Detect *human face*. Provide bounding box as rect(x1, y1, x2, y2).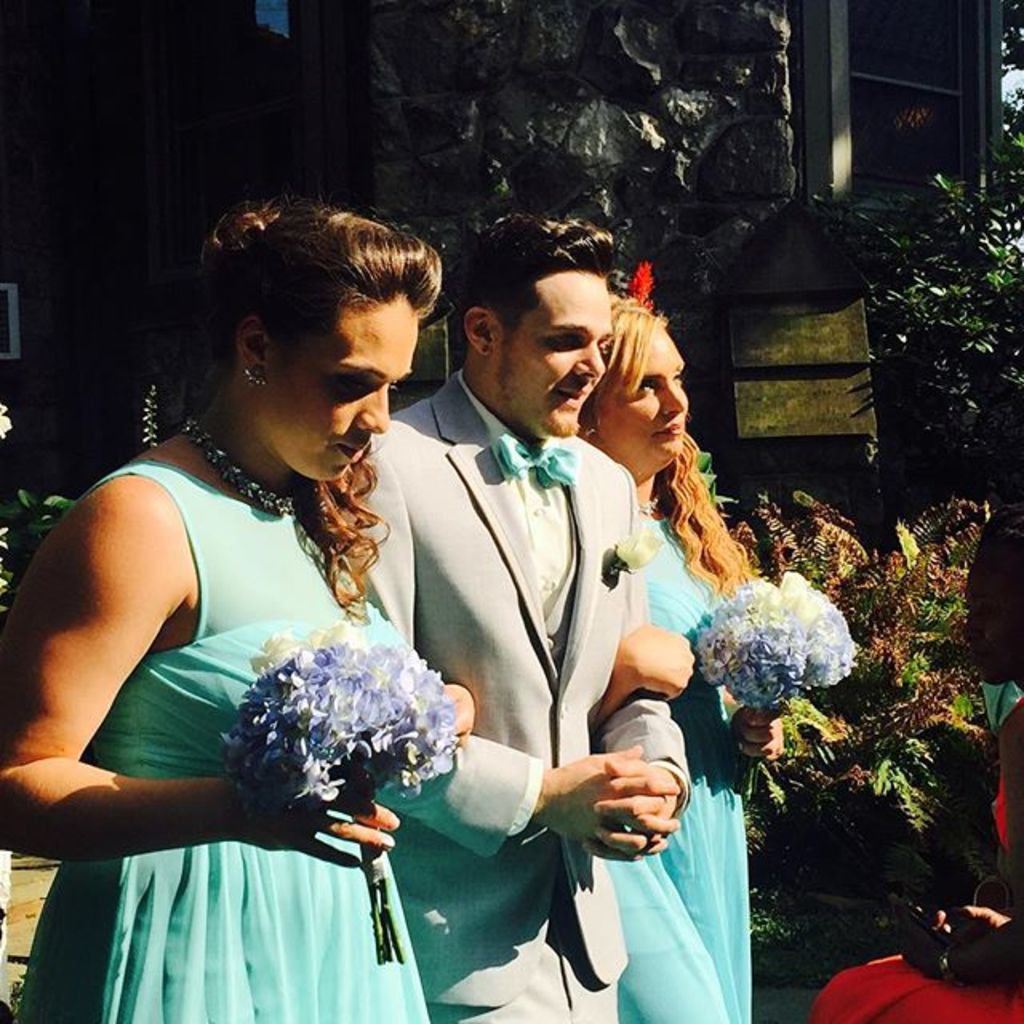
rect(605, 333, 686, 467).
